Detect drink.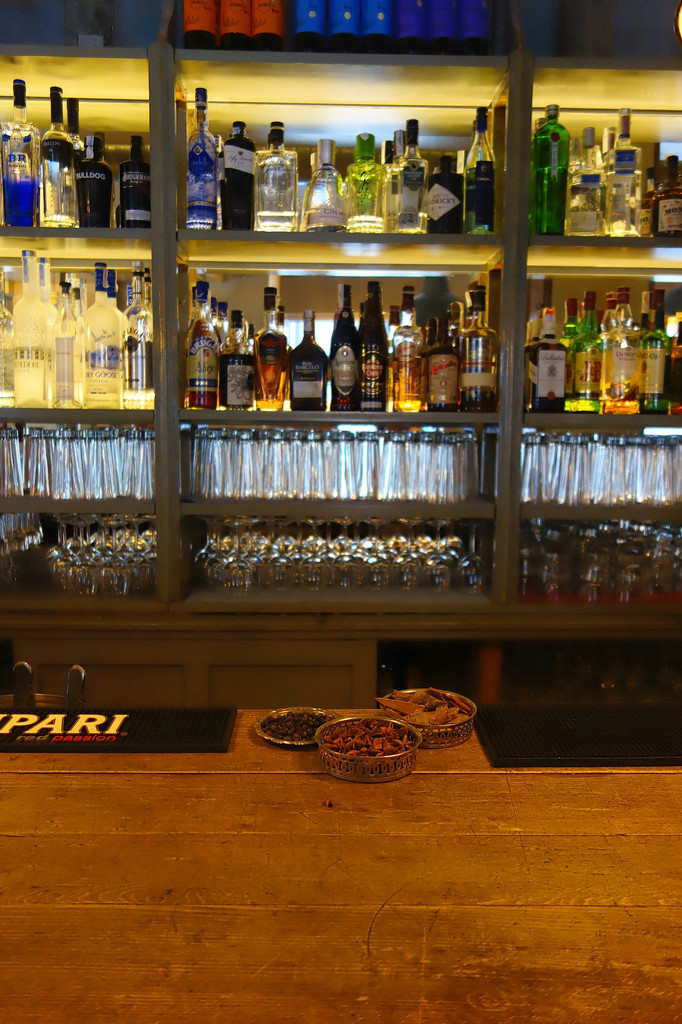
Detected at <bbox>248, 121, 307, 218</bbox>.
